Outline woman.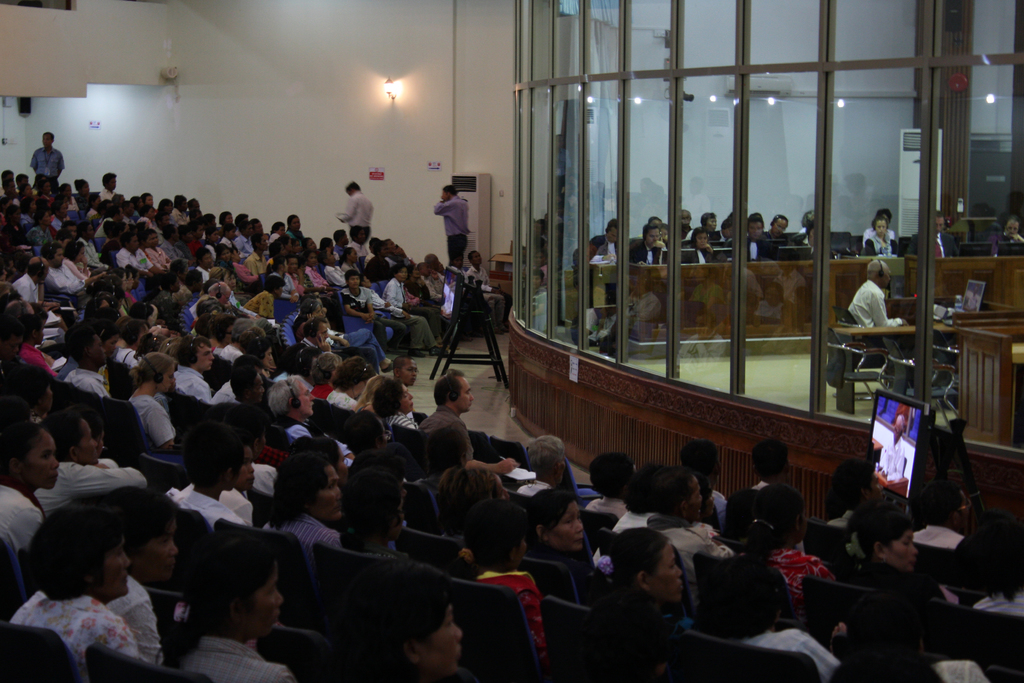
Outline: x1=386, y1=265, x2=438, y2=357.
